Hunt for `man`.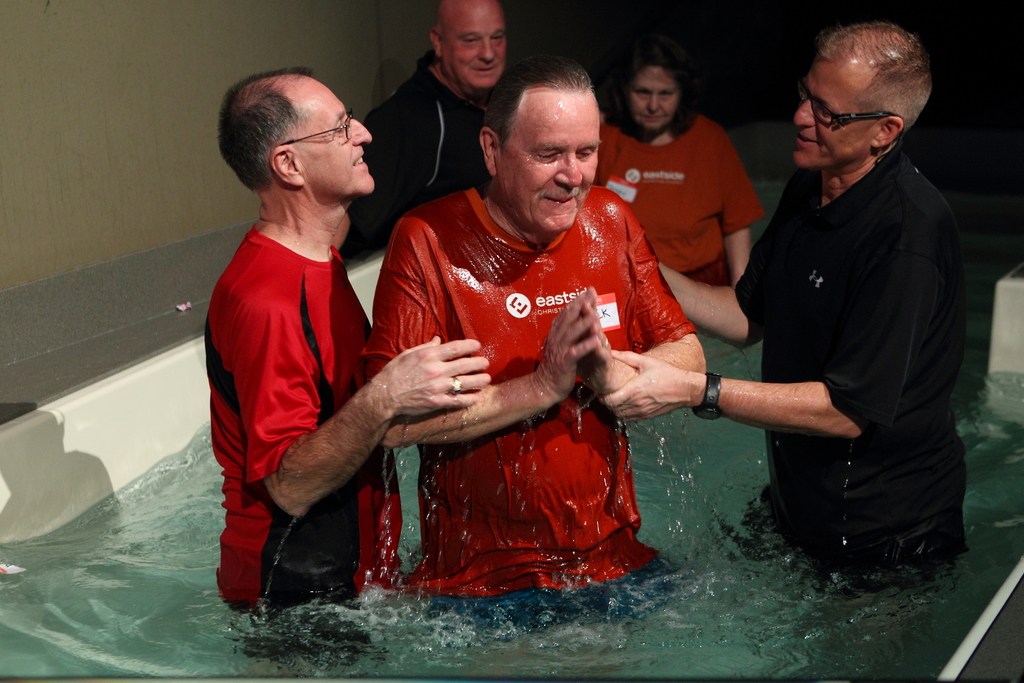
Hunted down at bbox=[204, 64, 492, 600].
